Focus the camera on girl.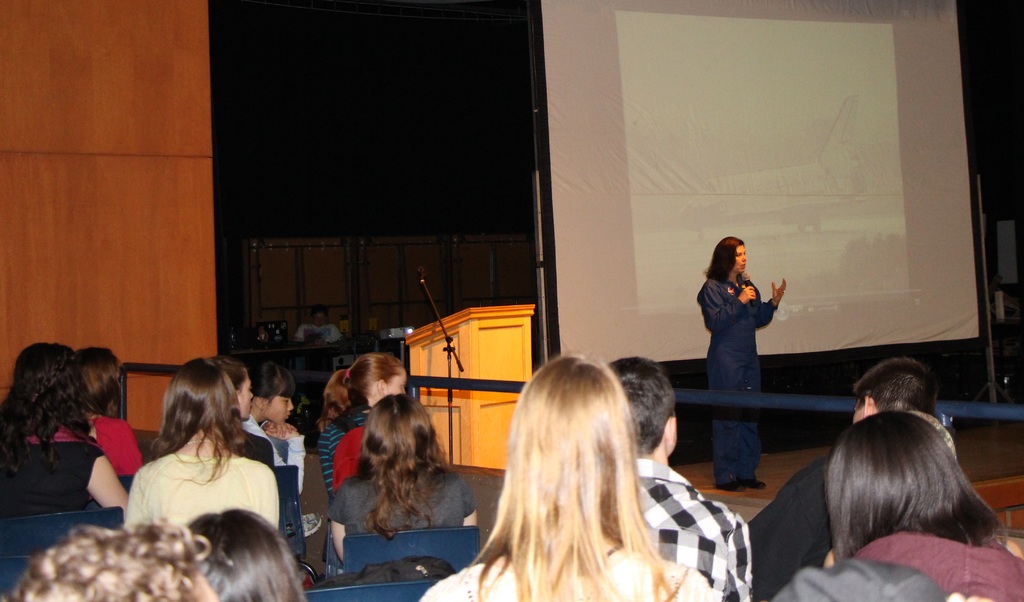
Focus region: 241:353:323:537.
